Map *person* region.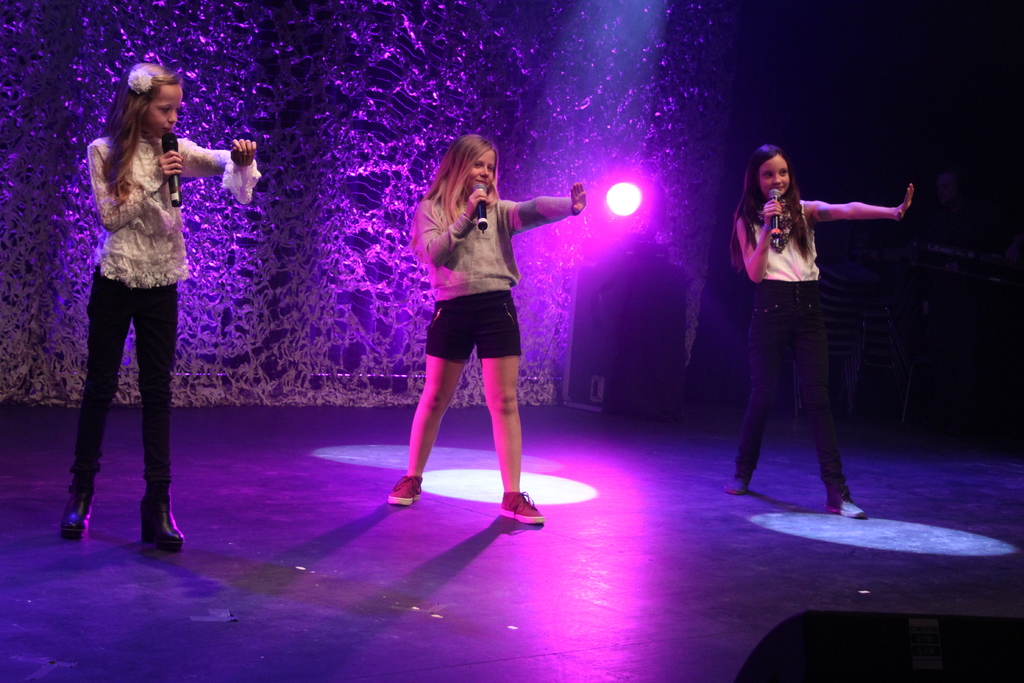
Mapped to 722:142:913:520.
